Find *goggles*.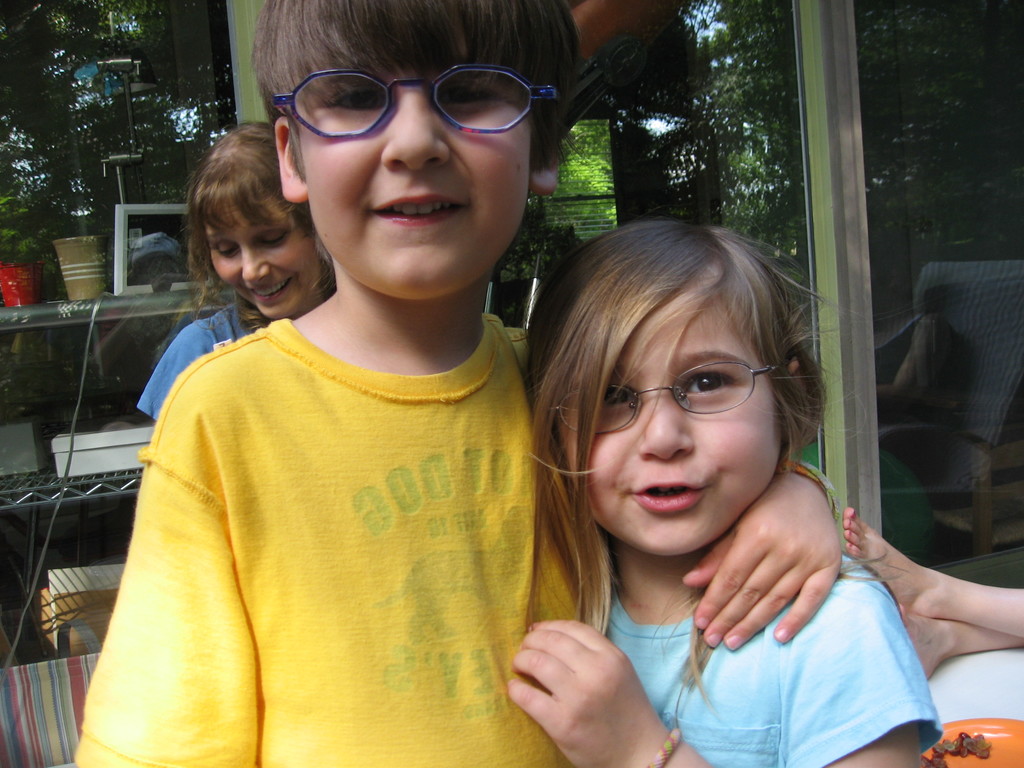
549:356:769:447.
